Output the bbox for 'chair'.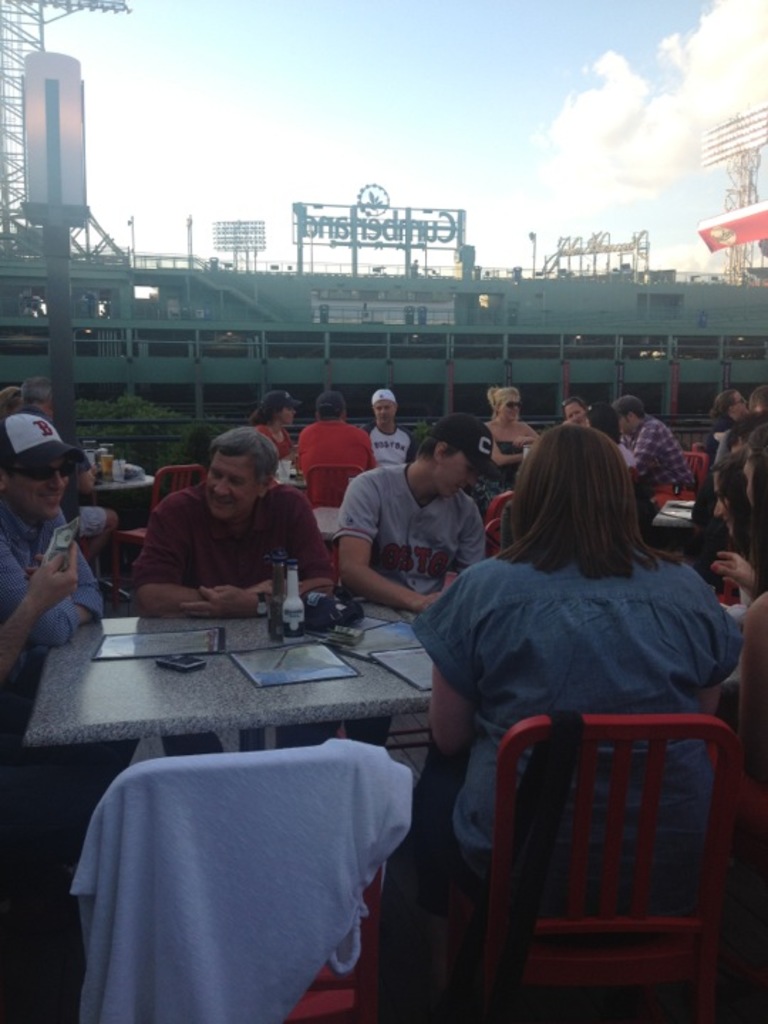
[left=676, top=451, right=714, bottom=501].
